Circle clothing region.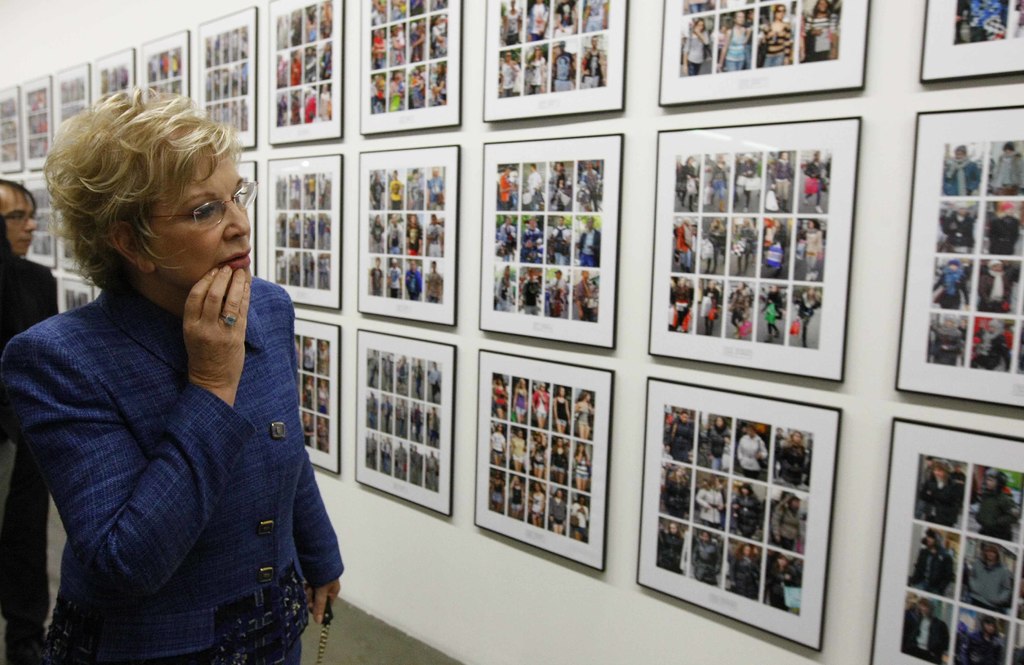
Region: <bbox>0, 258, 58, 622</bbox>.
